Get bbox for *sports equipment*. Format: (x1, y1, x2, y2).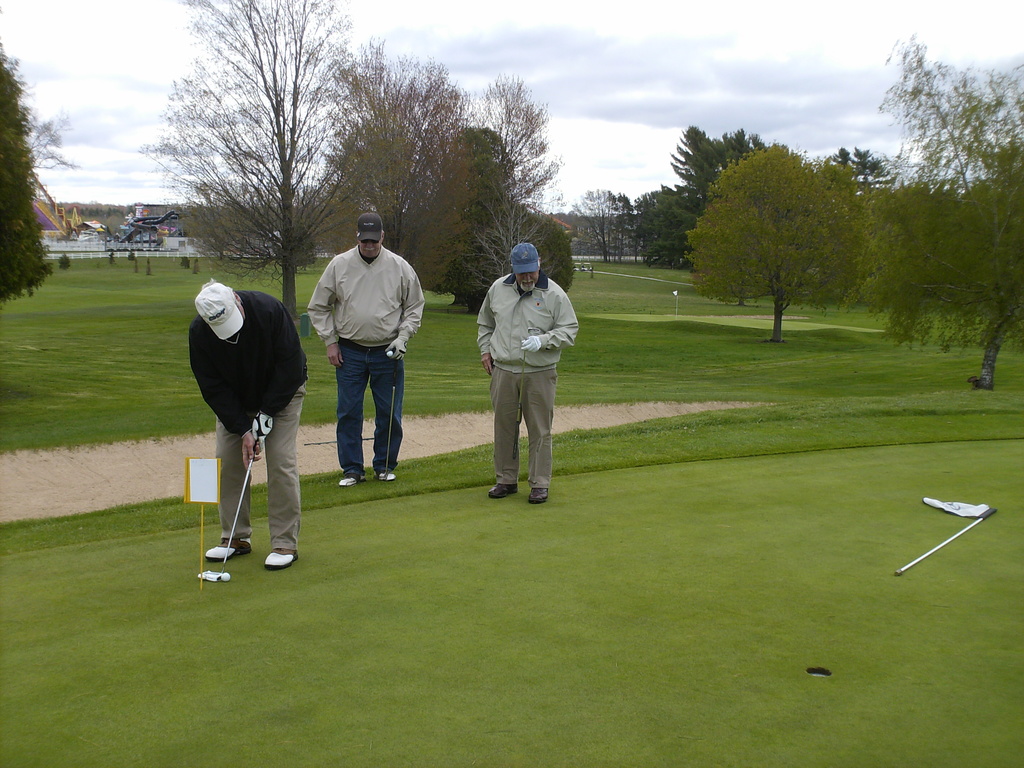
(221, 567, 234, 582).
